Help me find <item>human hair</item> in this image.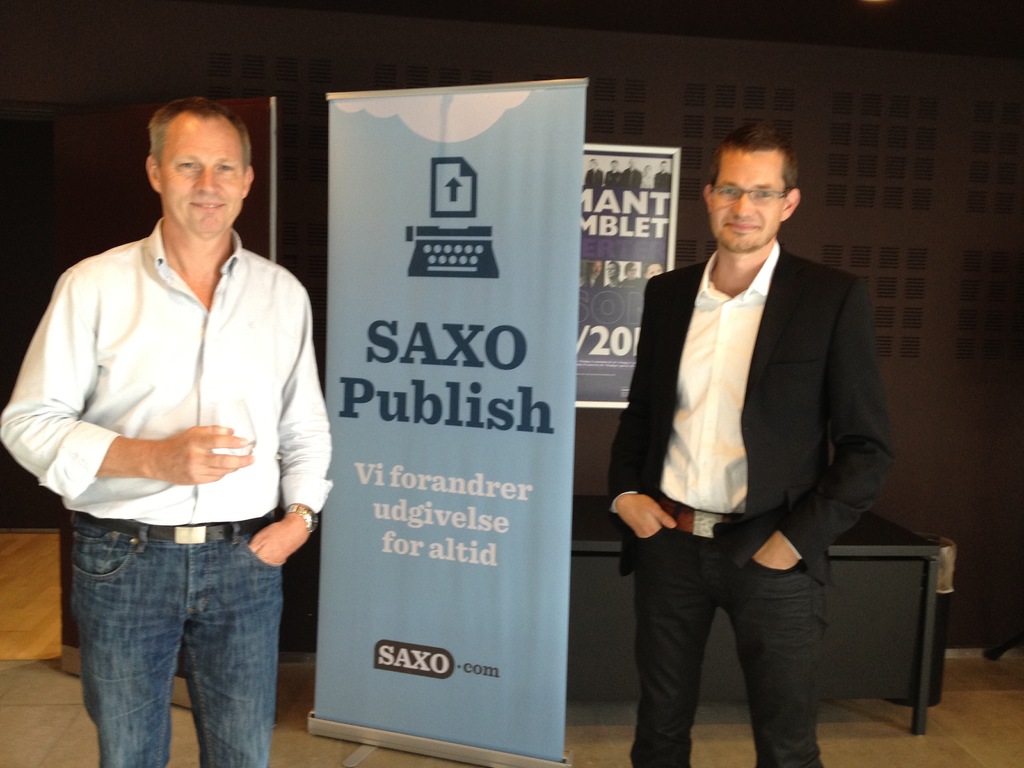
Found it: <region>146, 99, 253, 180</region>.
